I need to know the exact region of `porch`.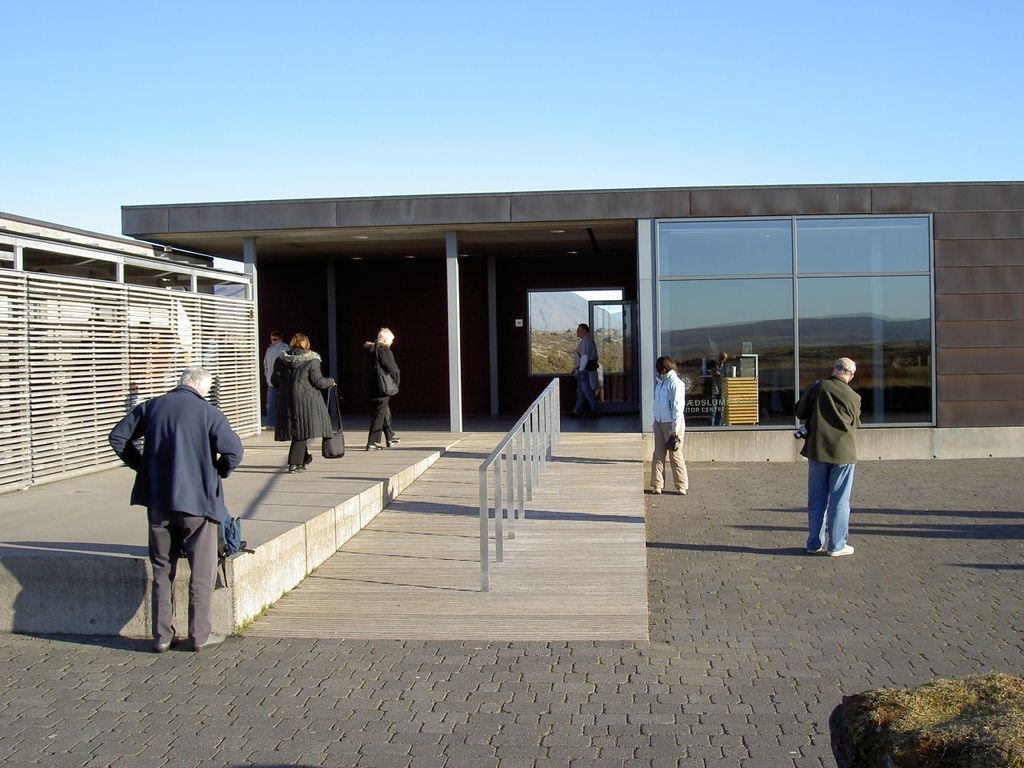
Region: Rect(262, 408, 650, 641).
